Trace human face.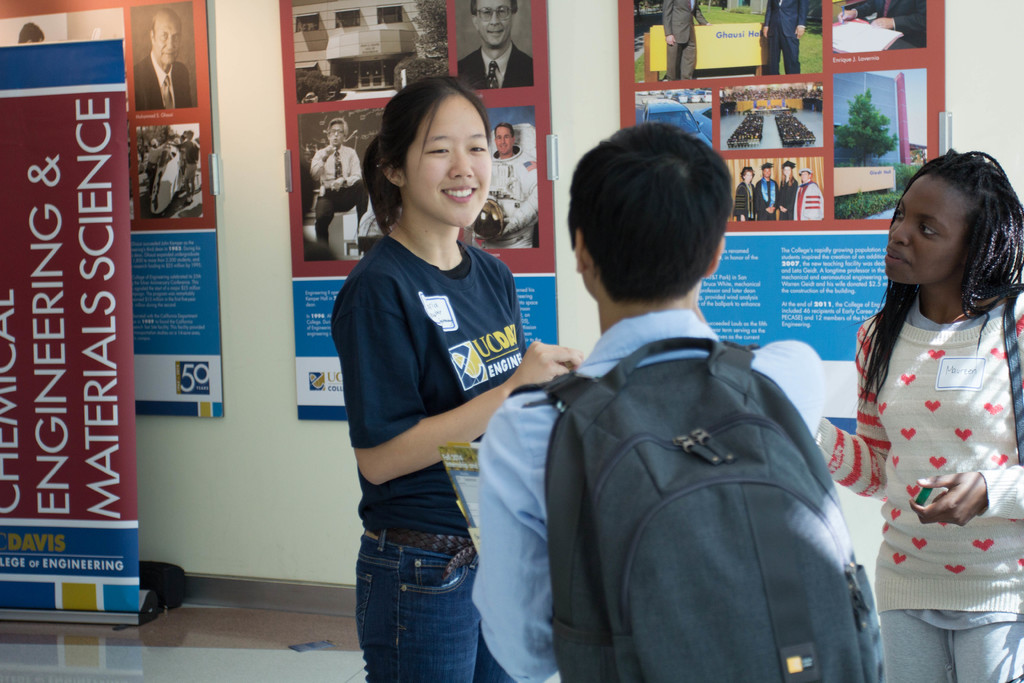
Traced to crop(887, 172, 973, 289).
